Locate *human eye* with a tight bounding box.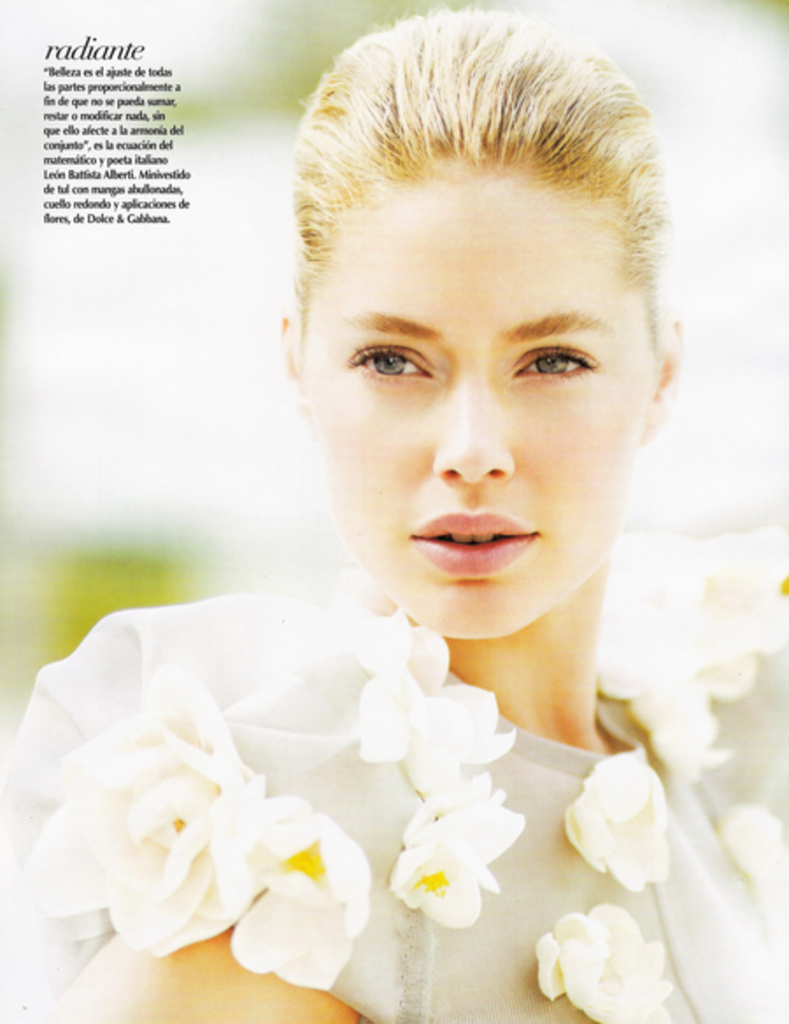
(508, 347, 593, 388).
